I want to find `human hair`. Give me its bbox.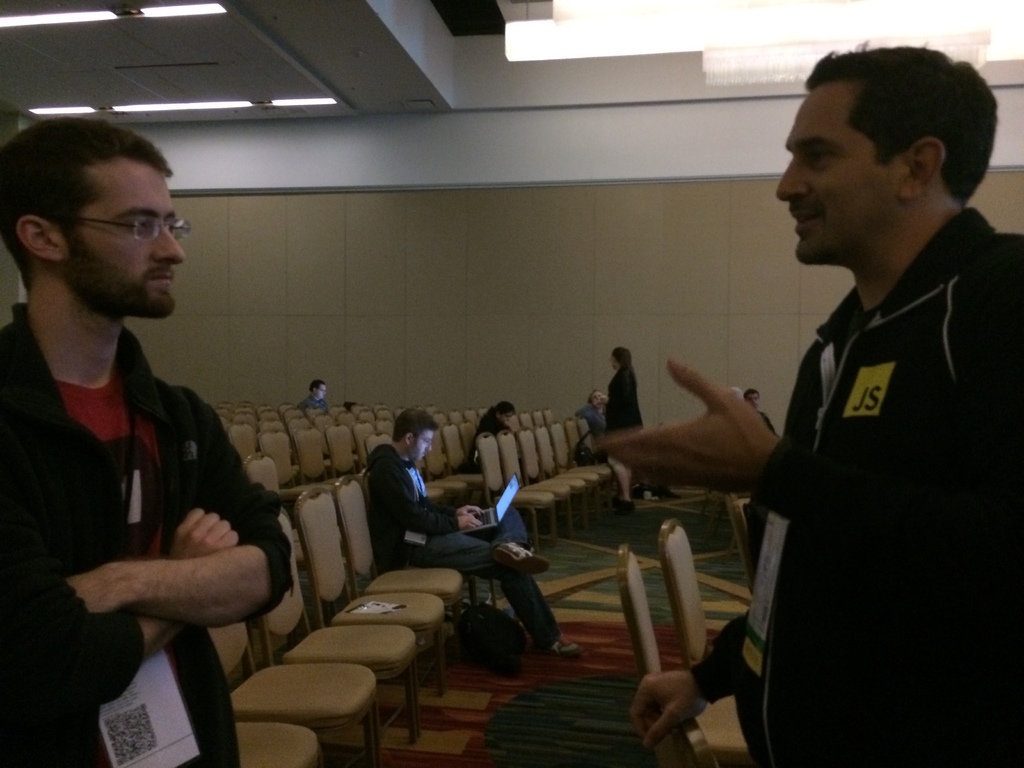
bbox=[794, 37, 995, 241].
